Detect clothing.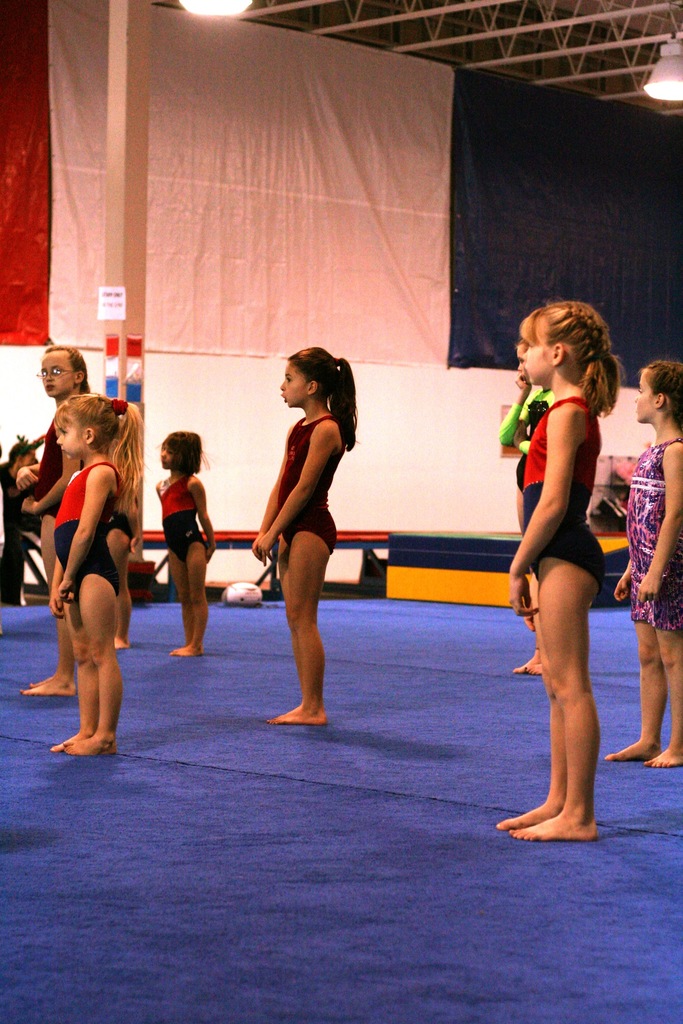
Detected at [499,390,555,493].
